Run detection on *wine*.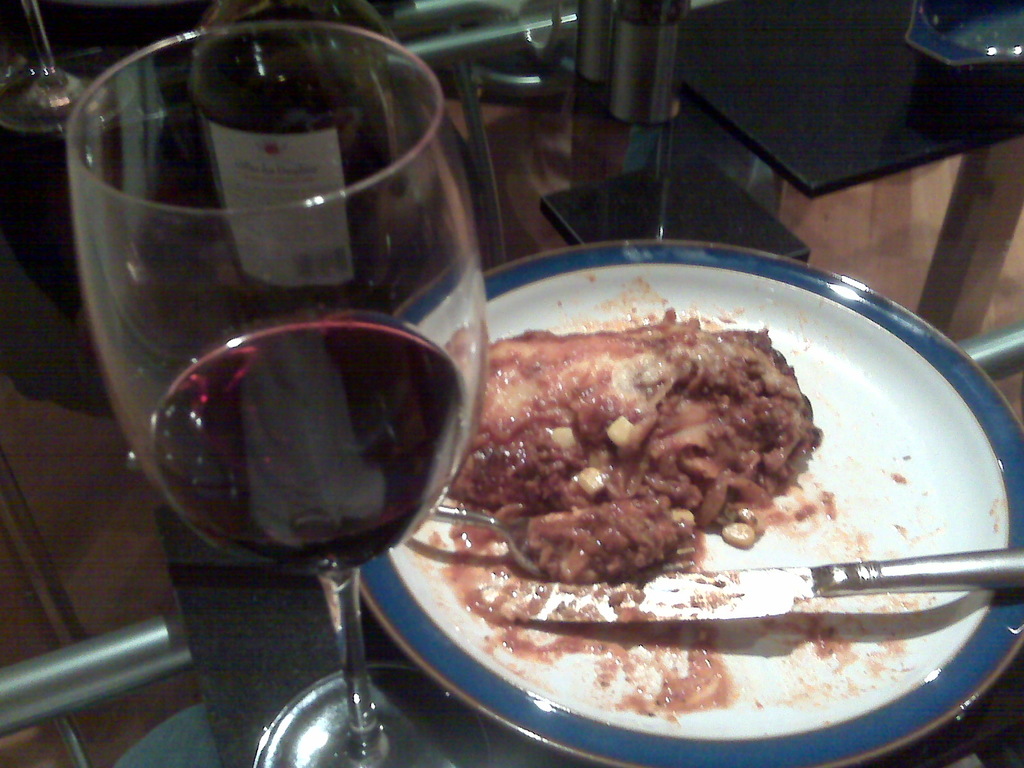
Result: (left=209, top=0, right=457, bottom=311).
